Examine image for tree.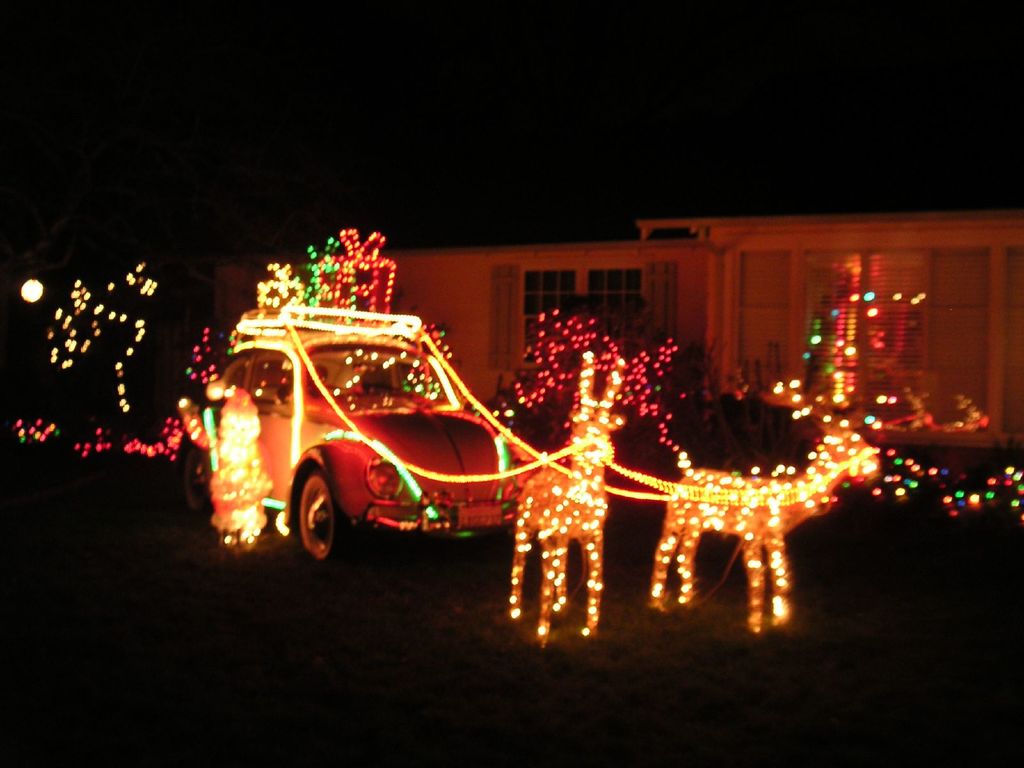
Examination result: bbox(503, 310, 694, 483).
